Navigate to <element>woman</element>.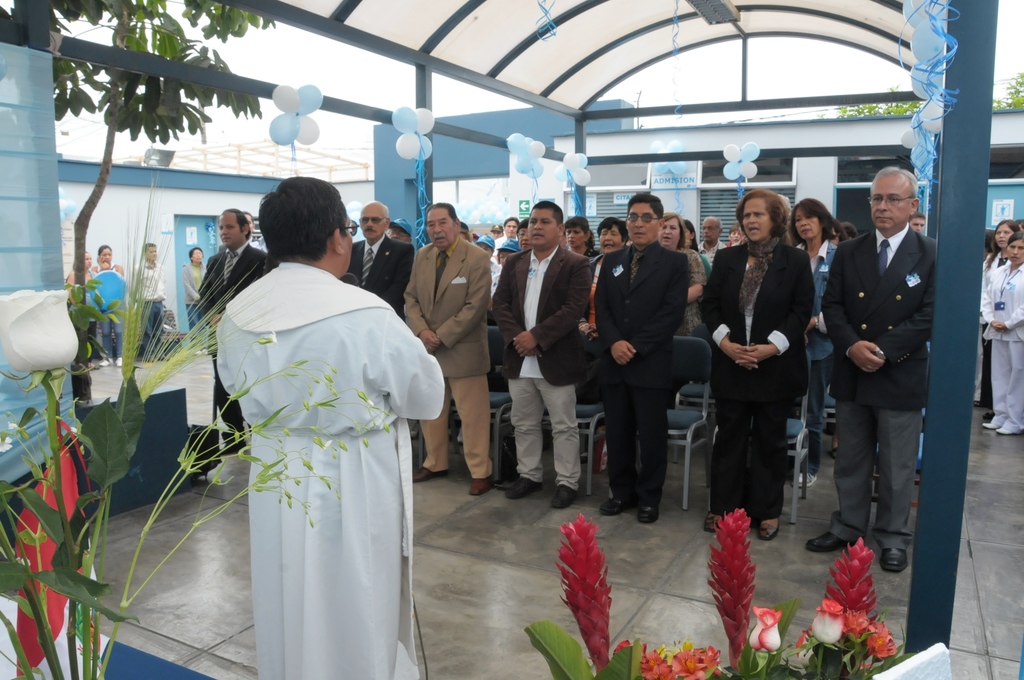
Navigation target: box=[566, 219, 598, 263].
